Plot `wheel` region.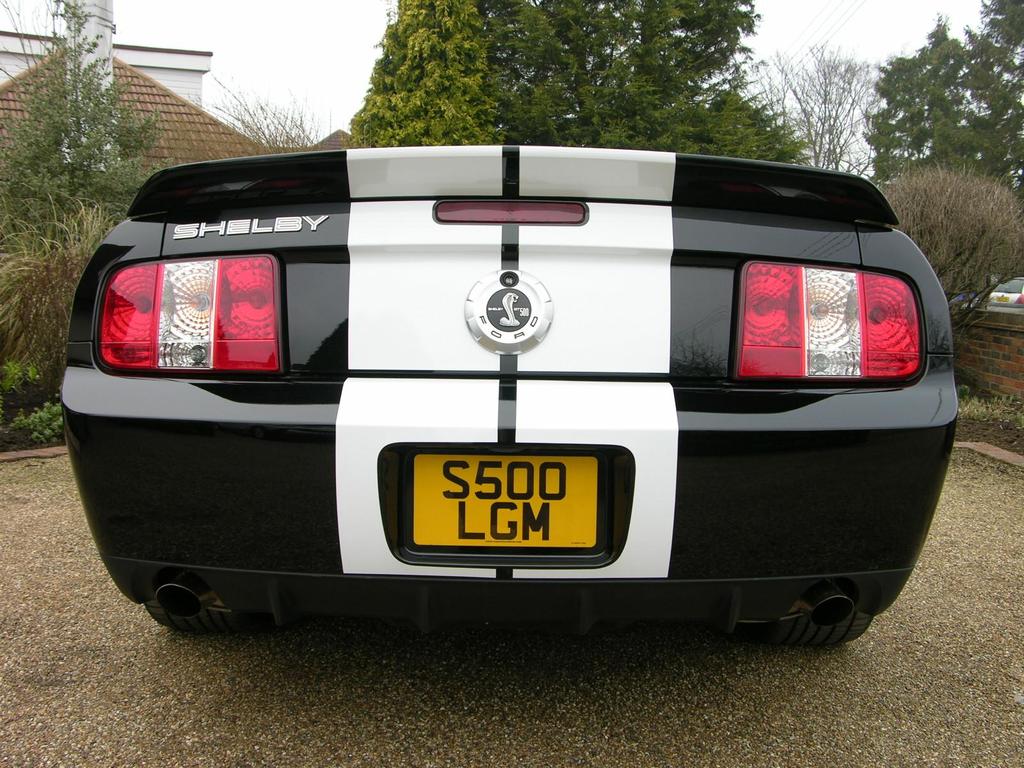
Plotted at l=148, t=610, r=268, b=634.
